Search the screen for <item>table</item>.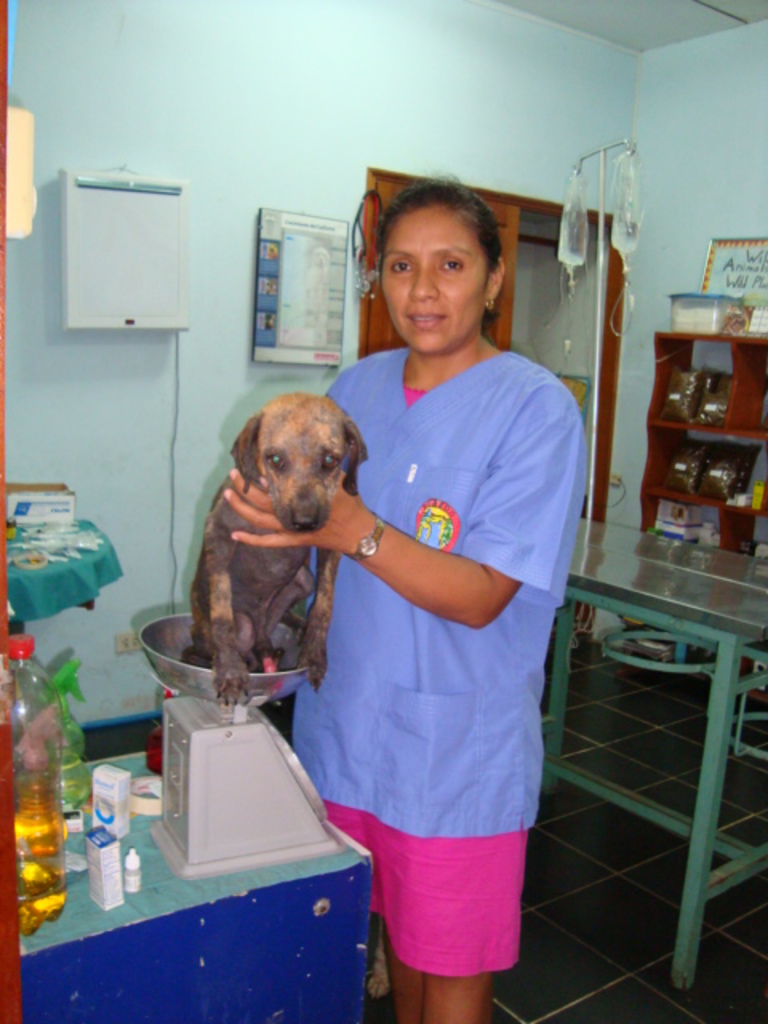
Found at (538,509,766,992).
